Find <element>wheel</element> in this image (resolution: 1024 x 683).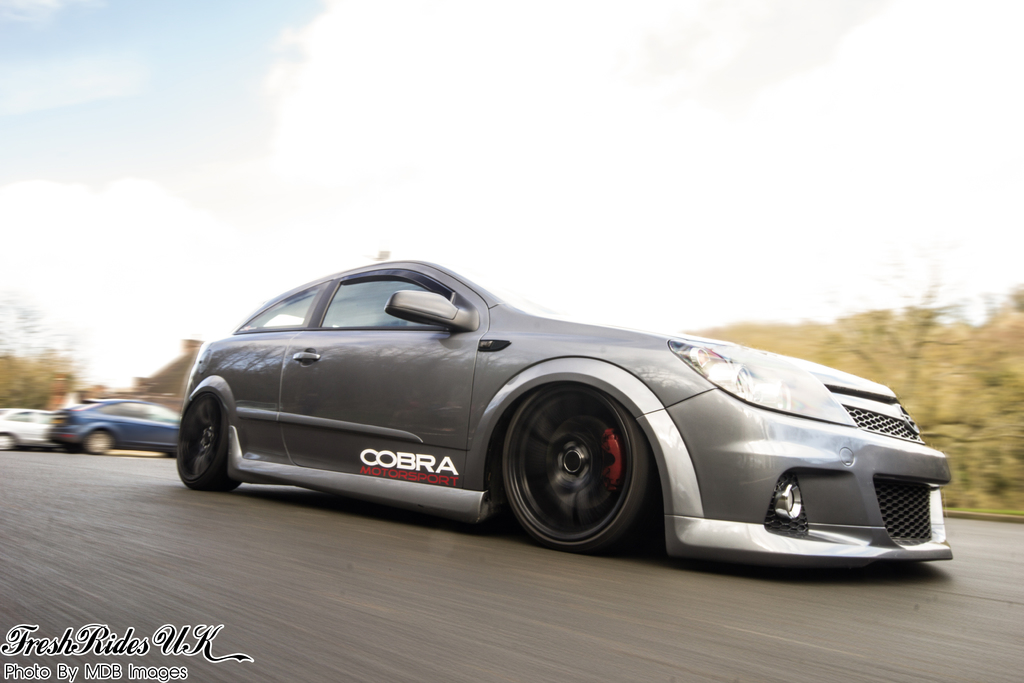
locate(498, 399, 664, 549).
